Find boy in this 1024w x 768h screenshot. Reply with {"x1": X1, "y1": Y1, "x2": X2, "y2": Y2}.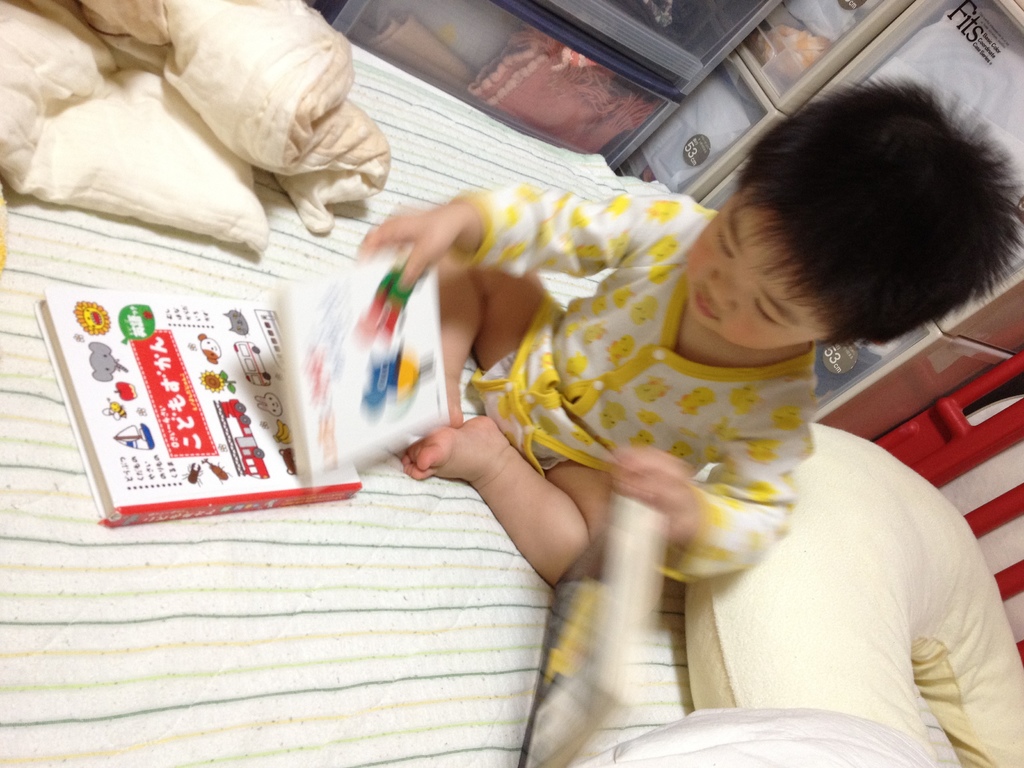
{"x1": 360, "y1": 81, "x2": 1023, "y2": 582}.
